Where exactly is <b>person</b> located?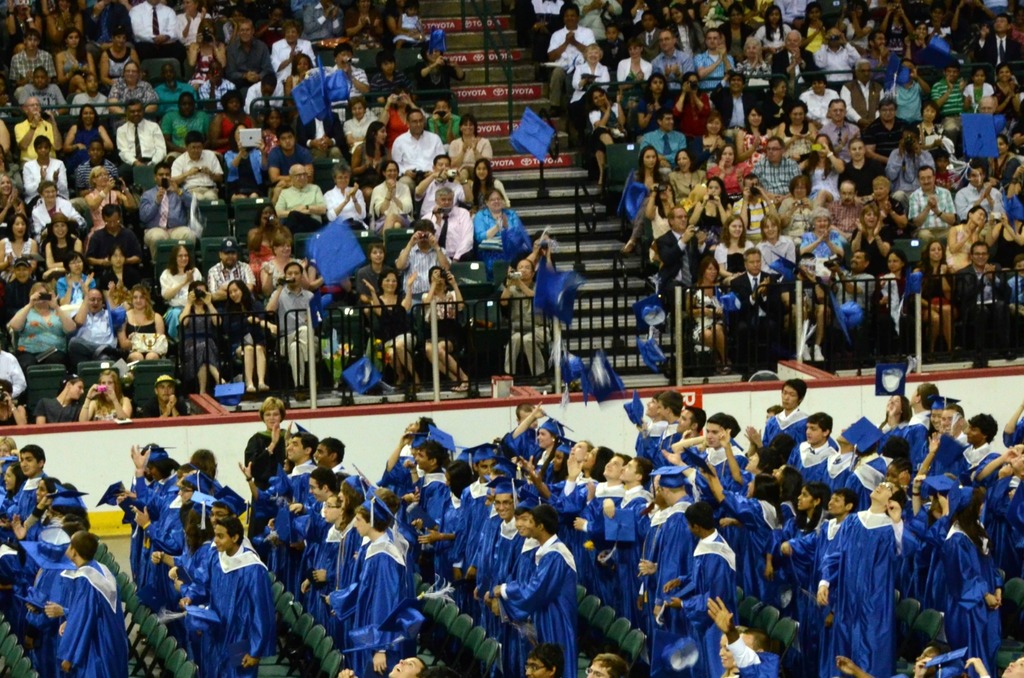
Its bounding box is 0,384,35,424.
